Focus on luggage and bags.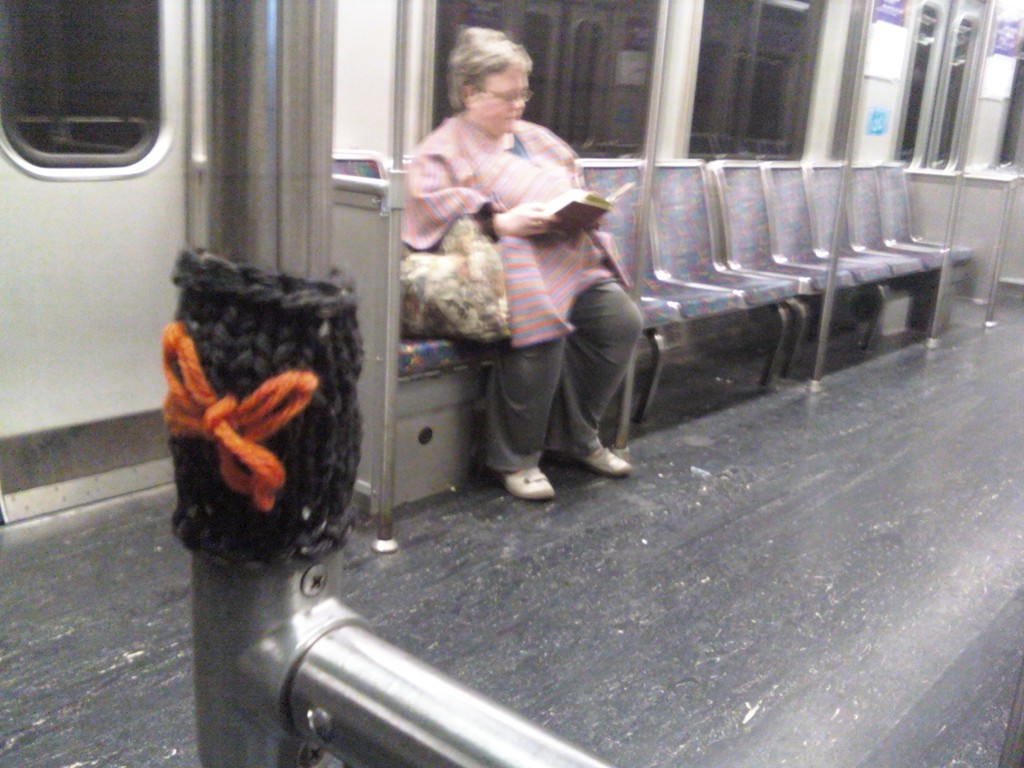
Focused at Rect(400, 215, 513, 337).
